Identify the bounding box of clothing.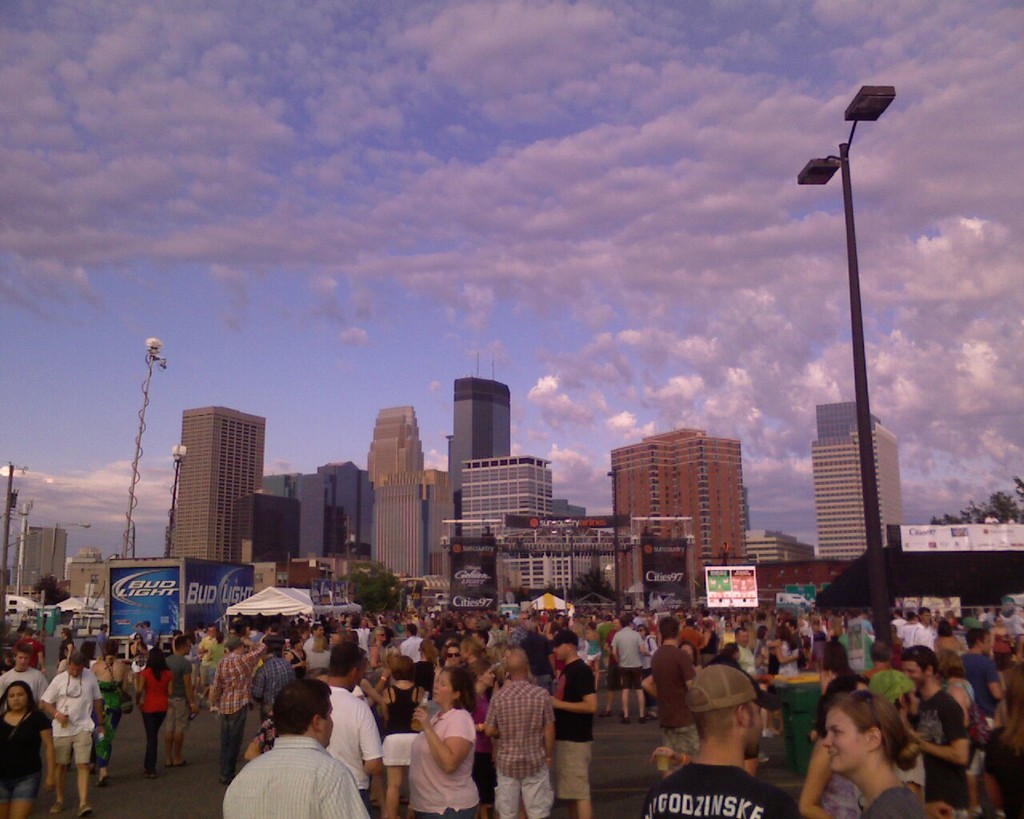
612:625:639:693.
